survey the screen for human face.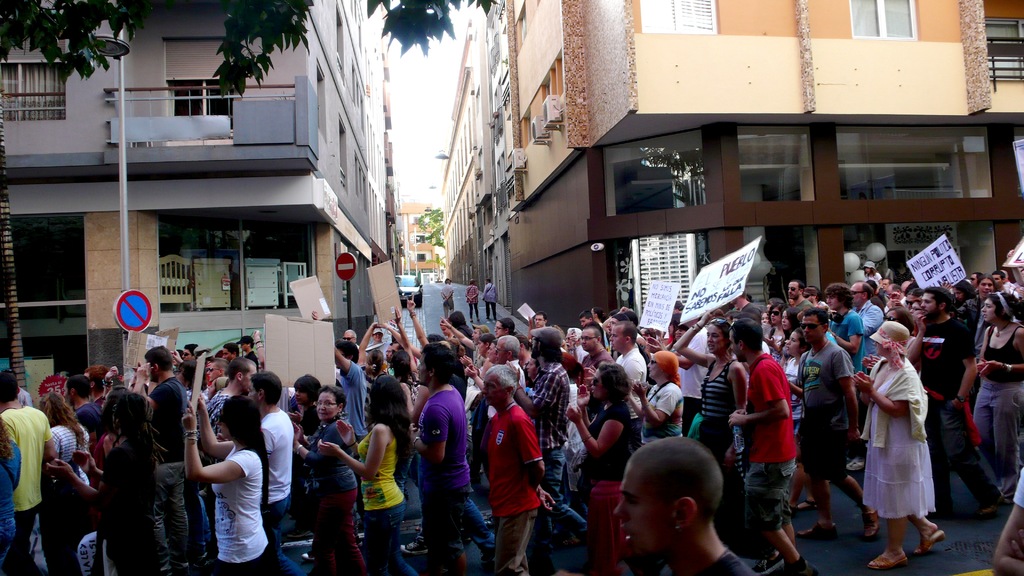
Survey found: locate(612, 328, 625, 349).
